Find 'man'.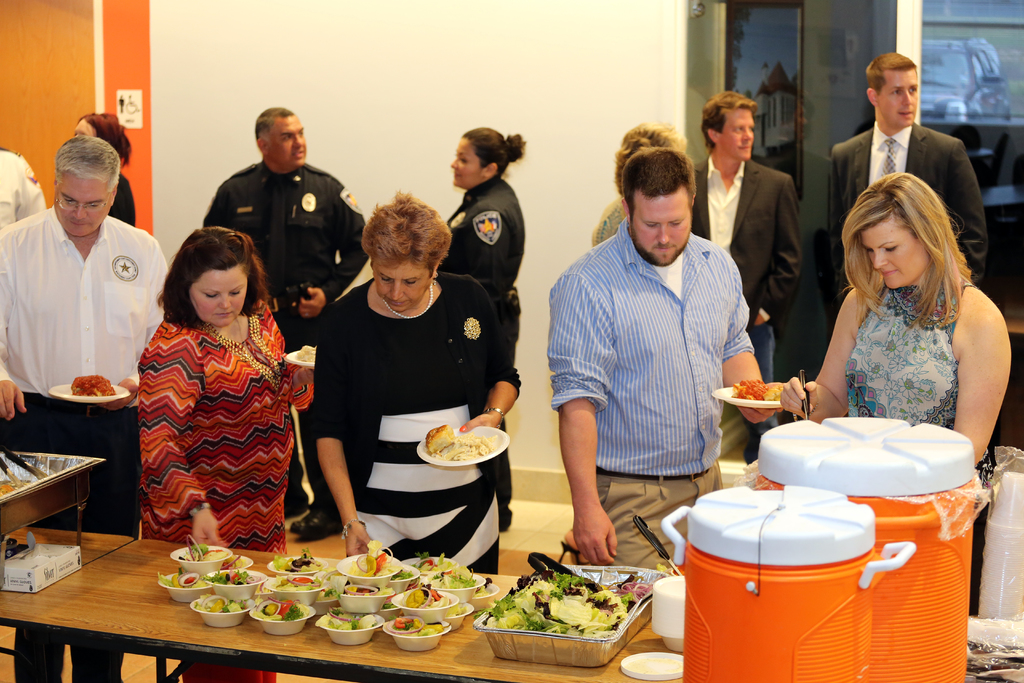
bbox(0, 131, 173, 682).
